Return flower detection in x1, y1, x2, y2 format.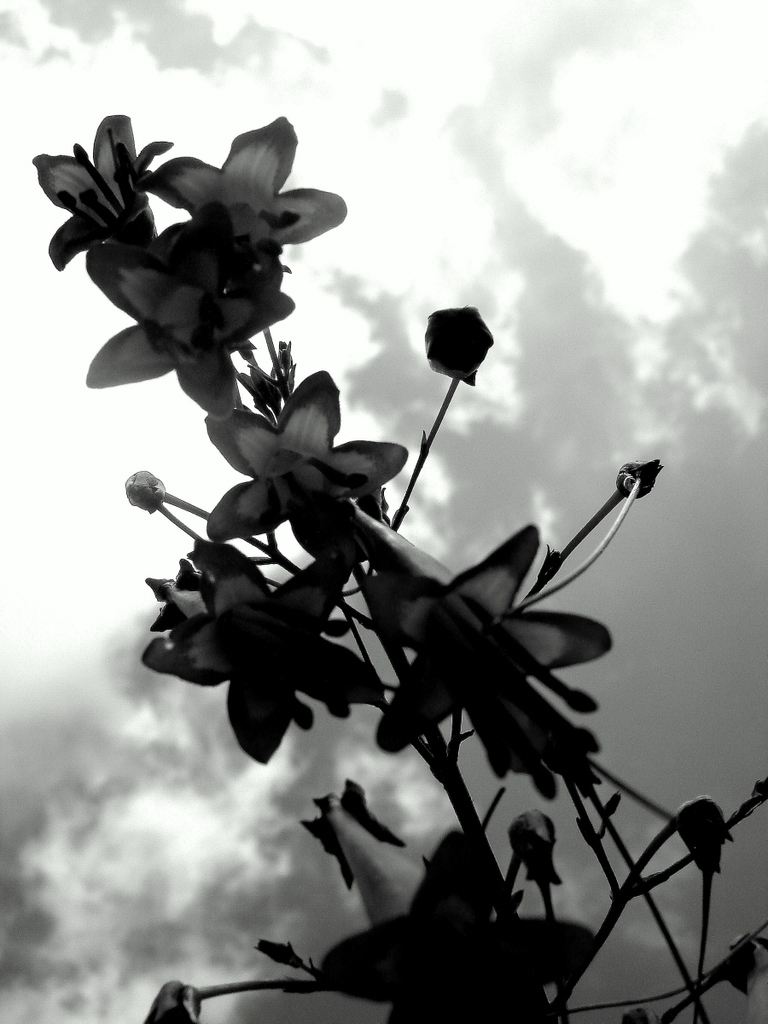
350, 499, 620, 804.
